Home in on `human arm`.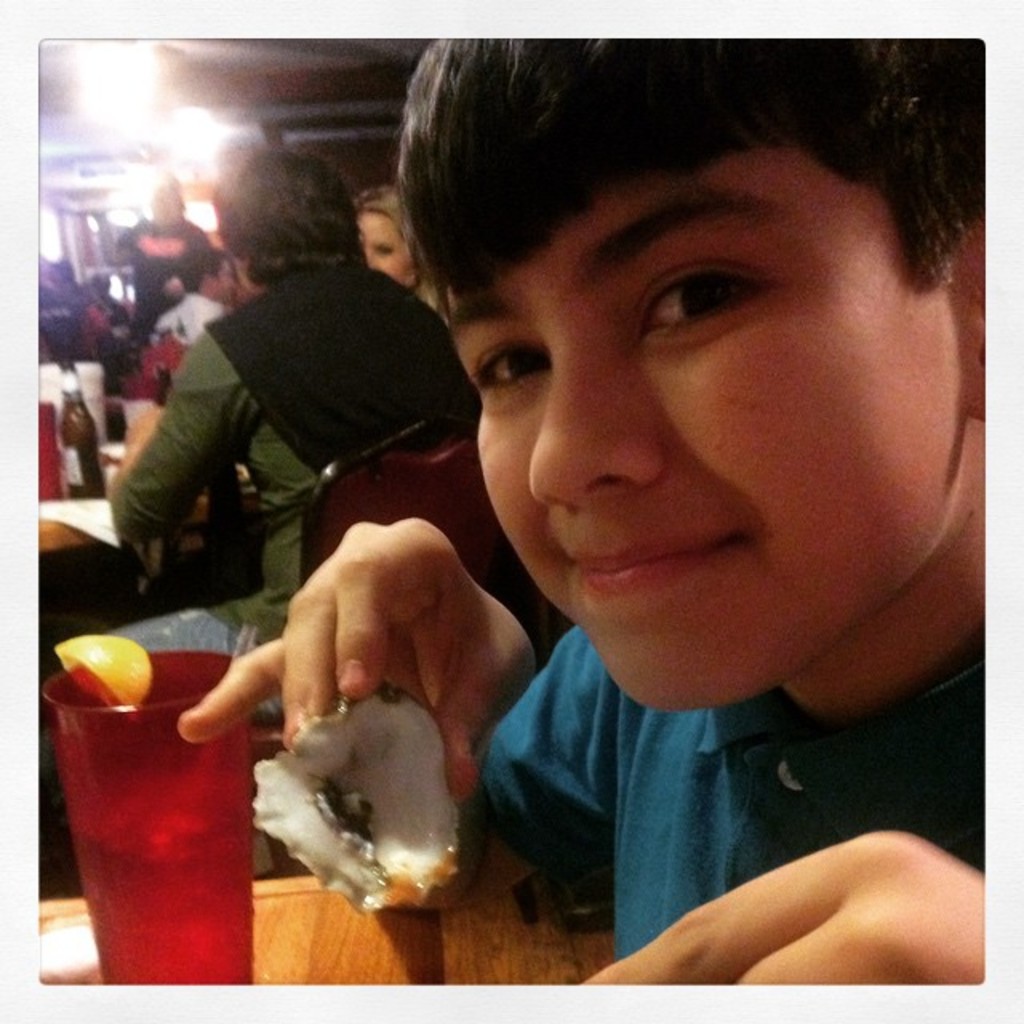
Homed in at l=126, t=325, r=261, b=555.
